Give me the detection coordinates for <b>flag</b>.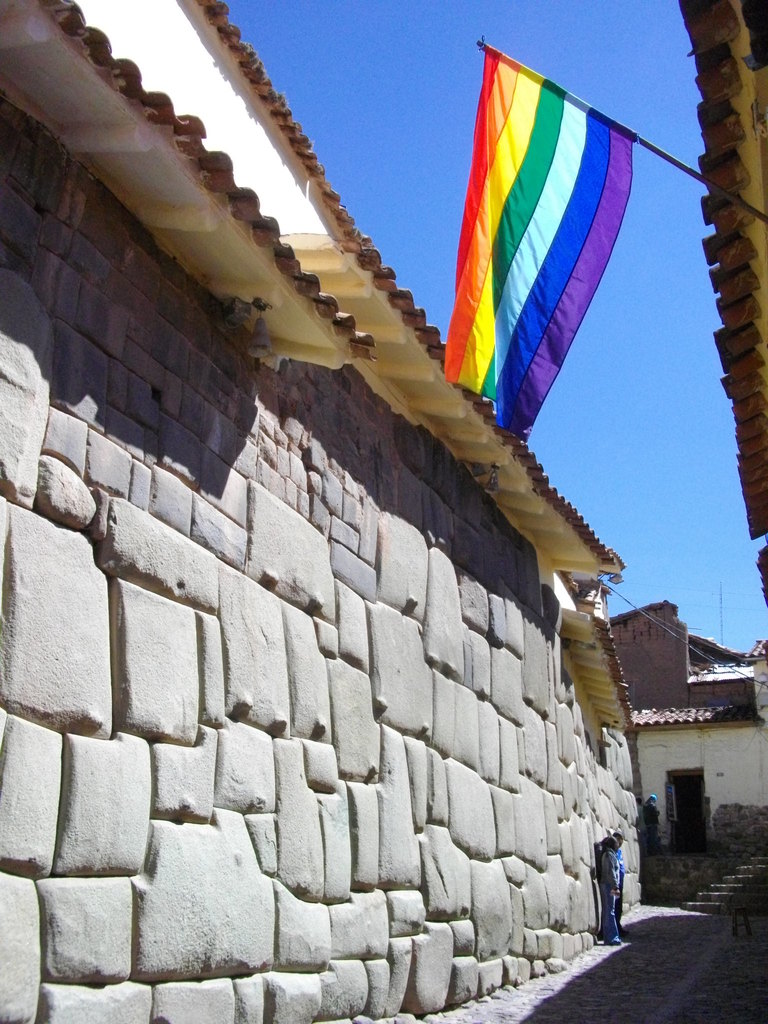
detection(440, 38, 655, 451).
